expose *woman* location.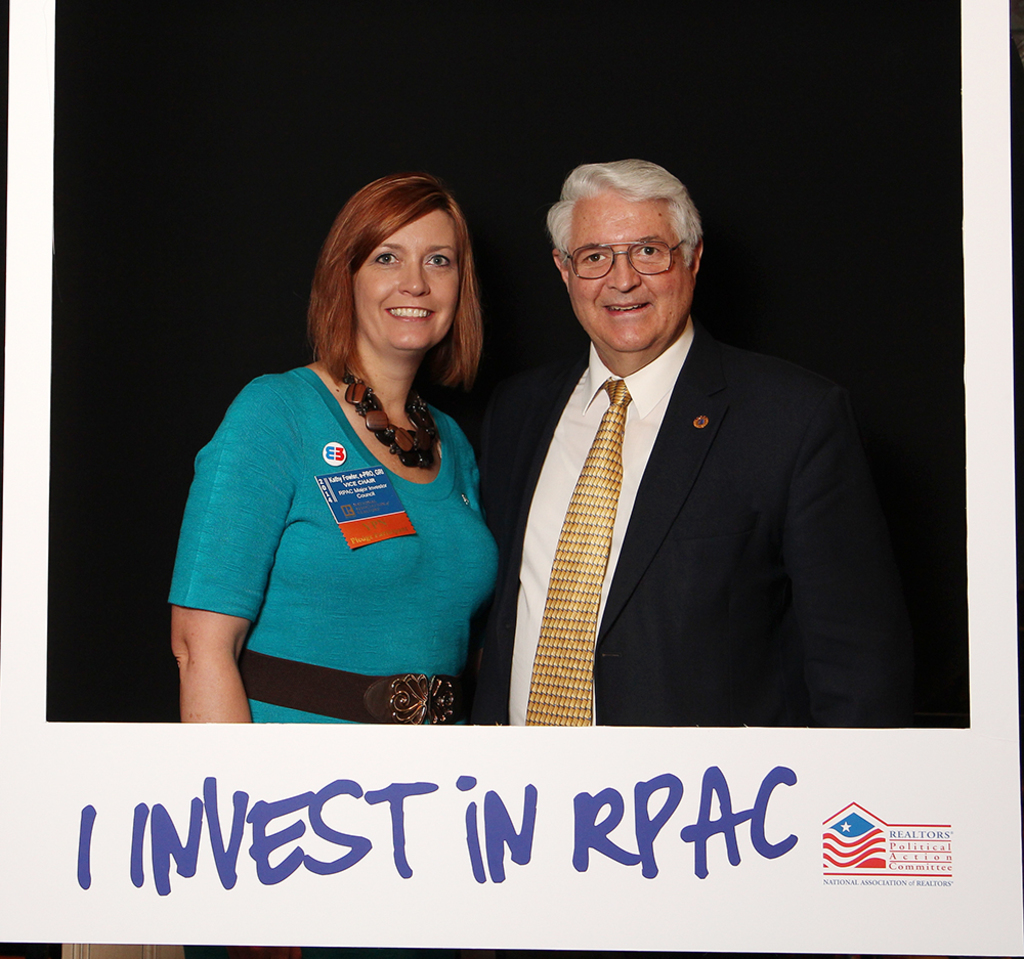
Exposed at [left=174, top=187, right=528, bottom=746].
